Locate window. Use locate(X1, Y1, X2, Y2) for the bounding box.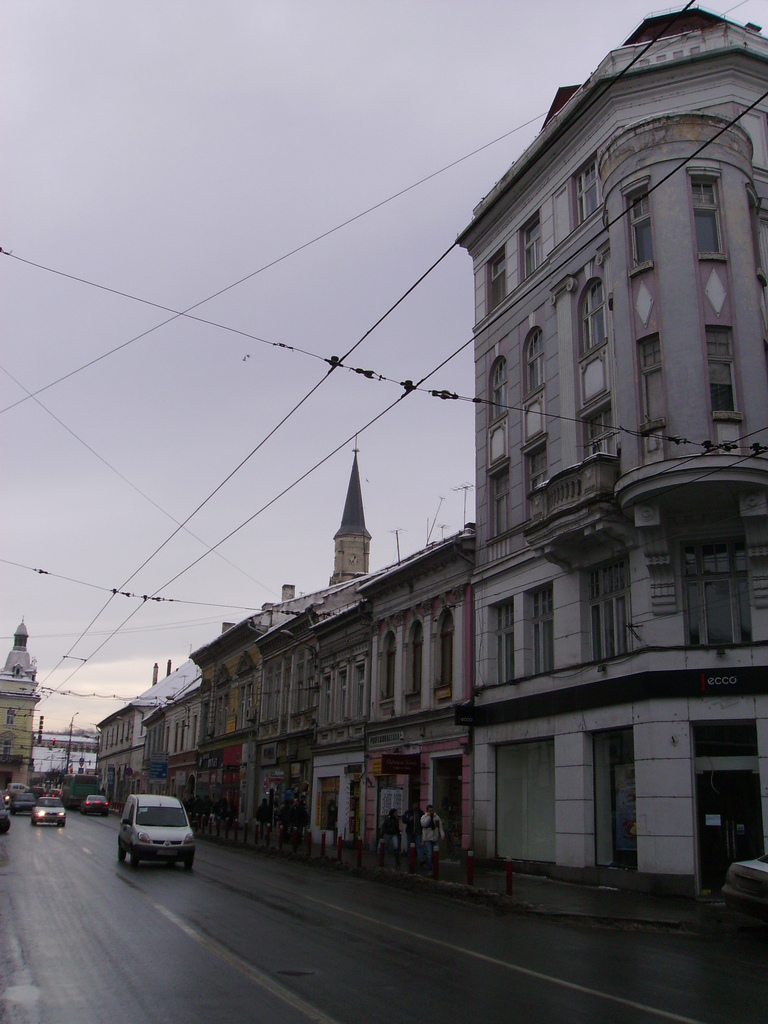
locate(1, 710, 13, 727).
